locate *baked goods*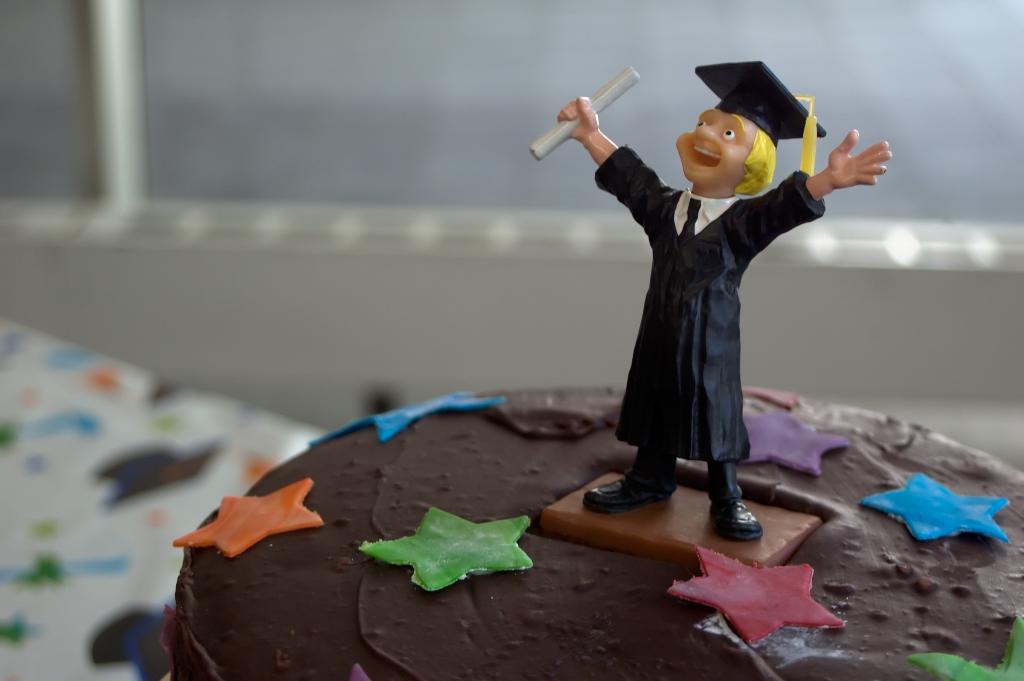
159/380/1023/680
